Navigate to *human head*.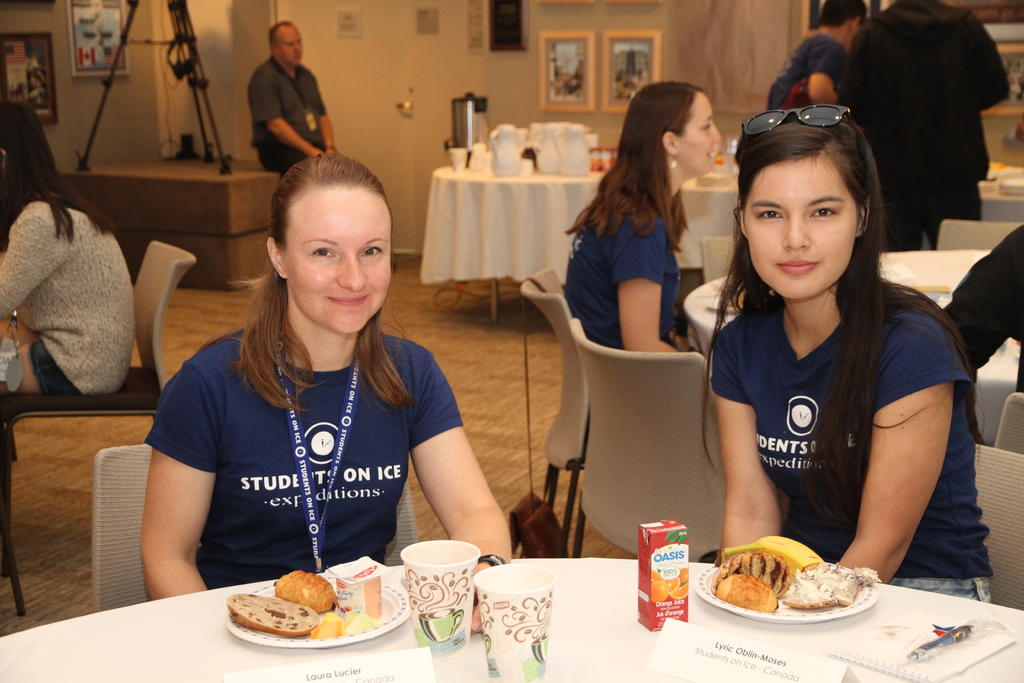
Navigation target: crop(730, 106, 888, 304).
